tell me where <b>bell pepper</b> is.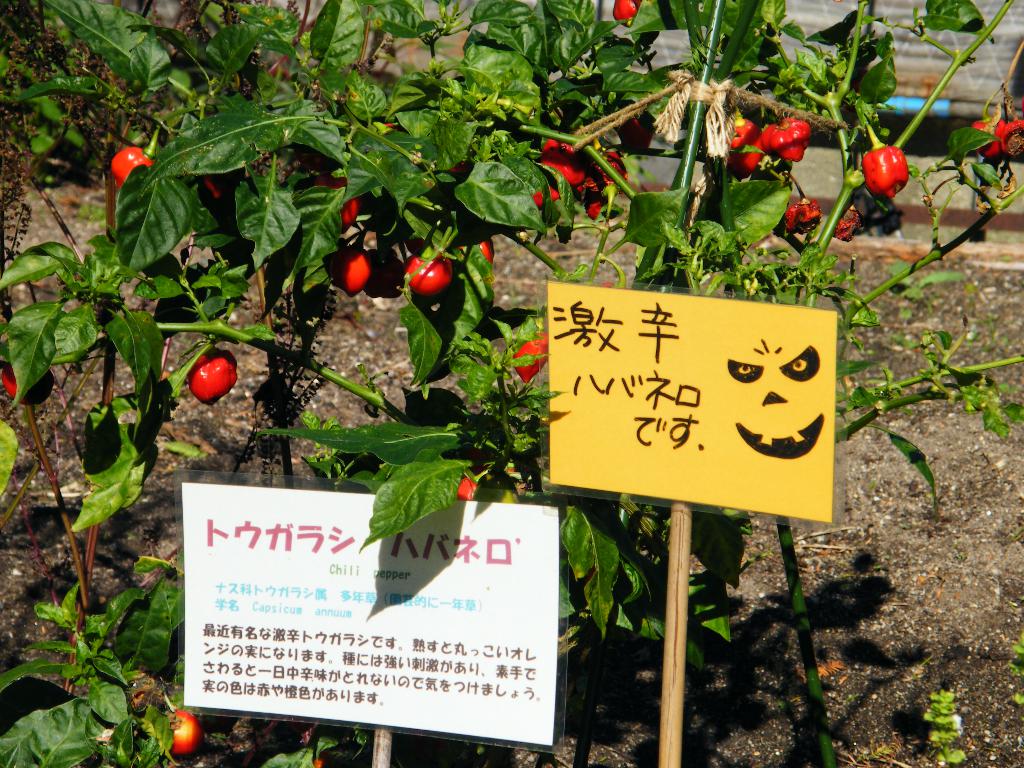
<b>bell pepper</b> is at <region>534, 192, 561, 208</region>.
